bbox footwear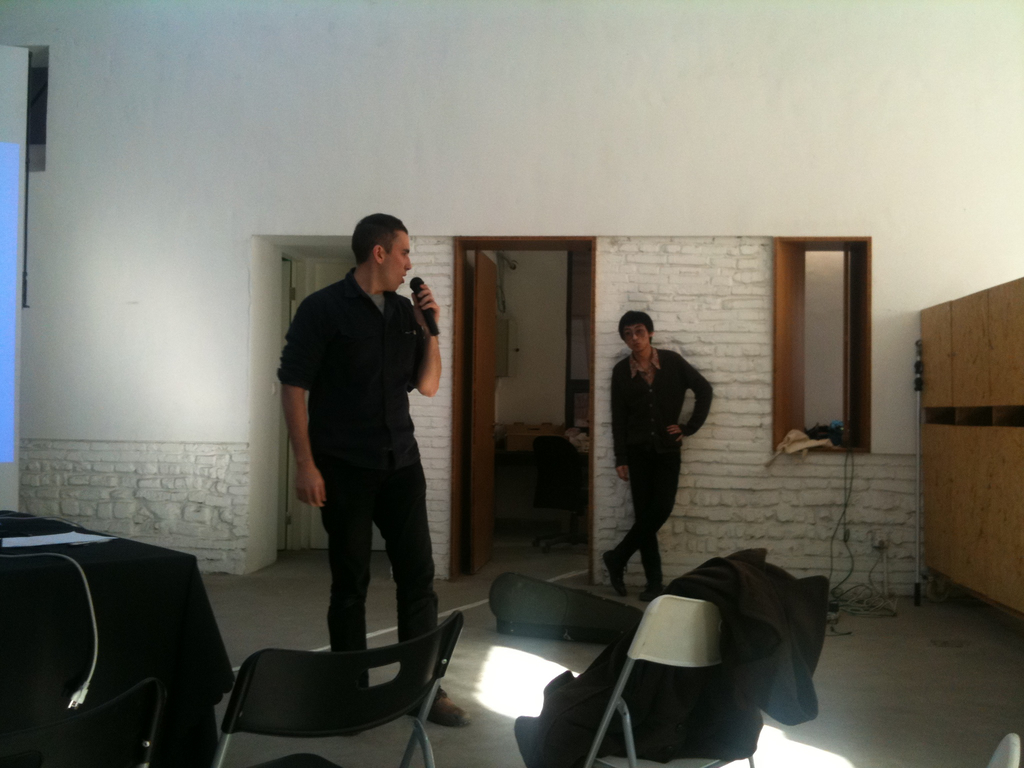
Rect(410, 693, 468, 734)
